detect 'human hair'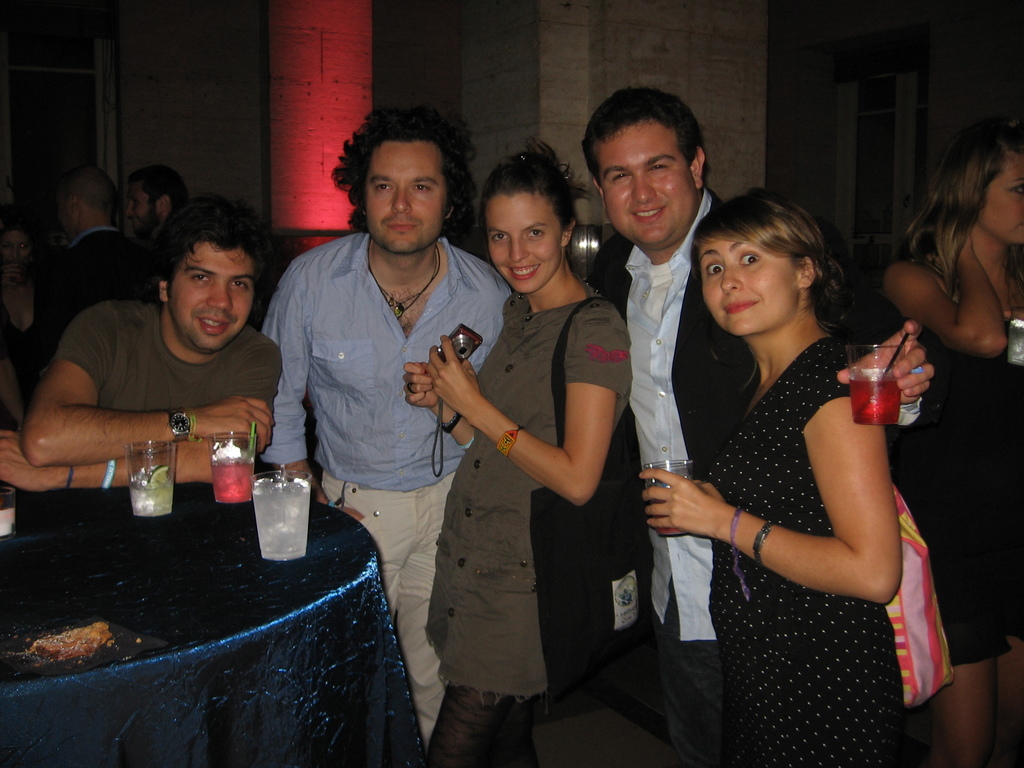
893, 121, 1023, 307
